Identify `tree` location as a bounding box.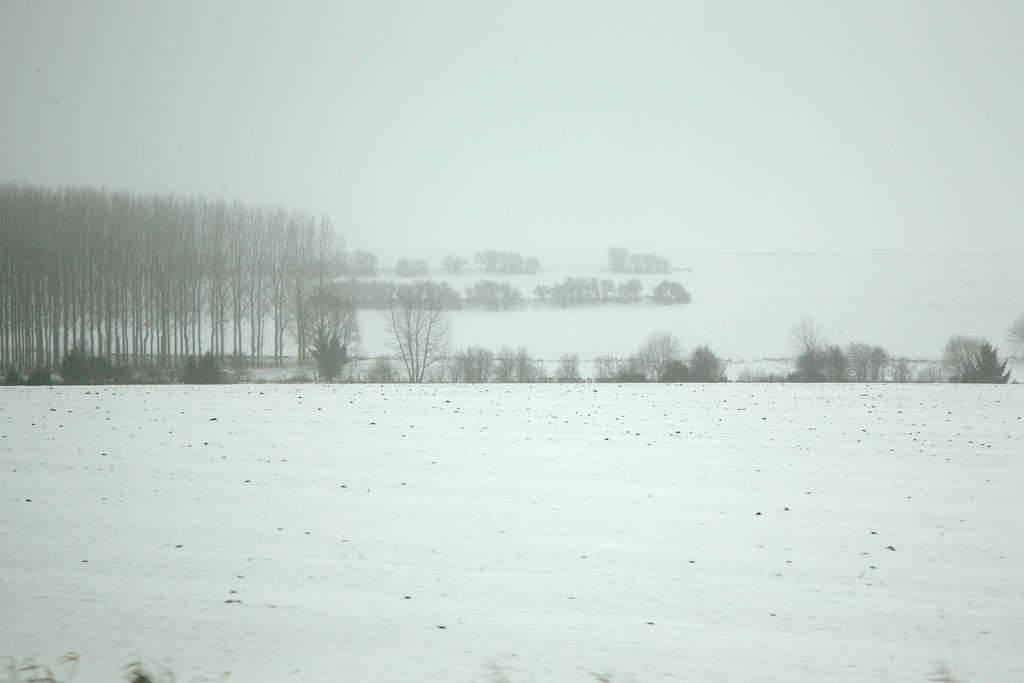
{"left": 439, "top": 252, "right": 468, "bottom": 274}.
